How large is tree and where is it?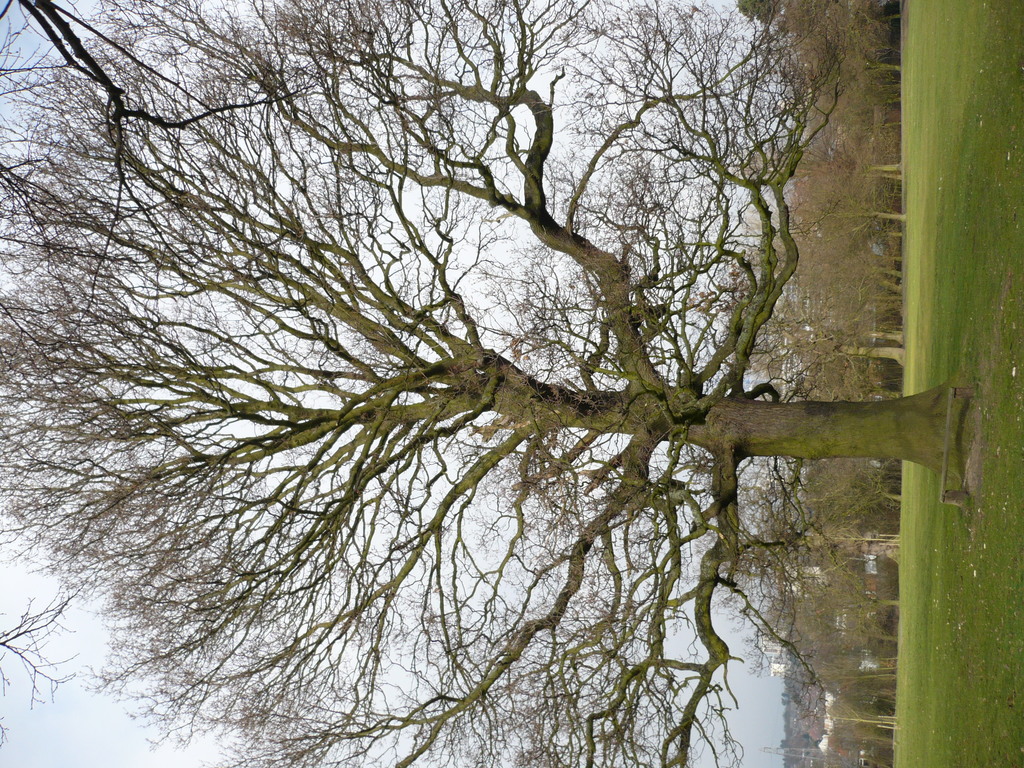
Bounding box: select_region(744, 579, 895, 738).
